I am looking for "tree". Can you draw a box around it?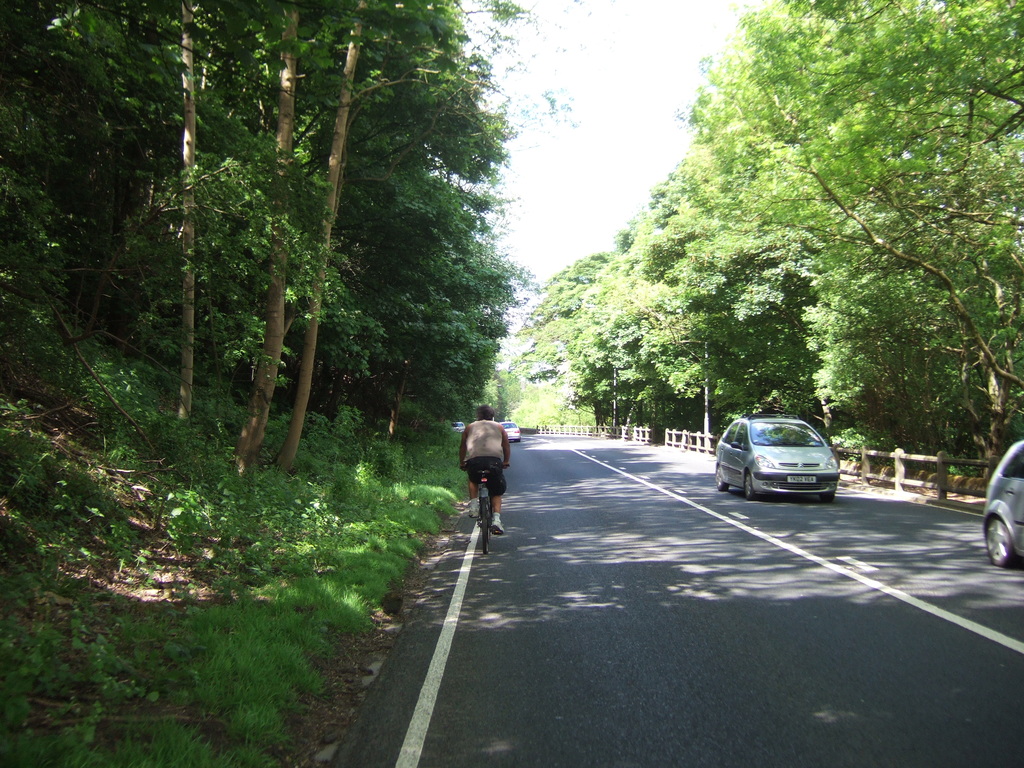
Sure, the bounding box is <region>243, 6, 515, 477</region>.
